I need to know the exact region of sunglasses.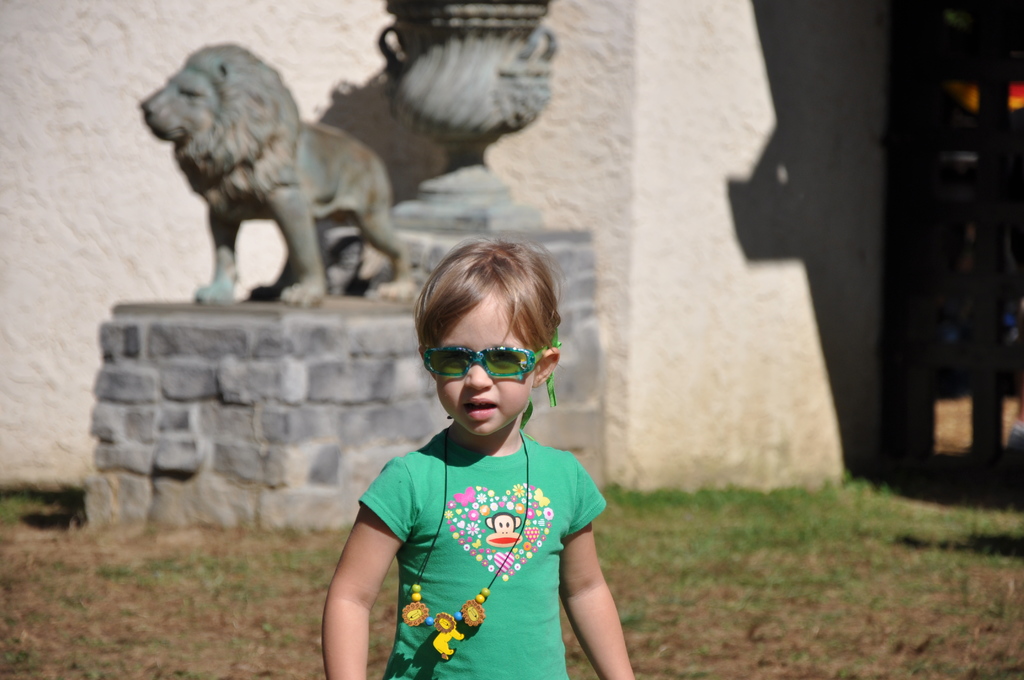
Region: [419,339,556,382].
